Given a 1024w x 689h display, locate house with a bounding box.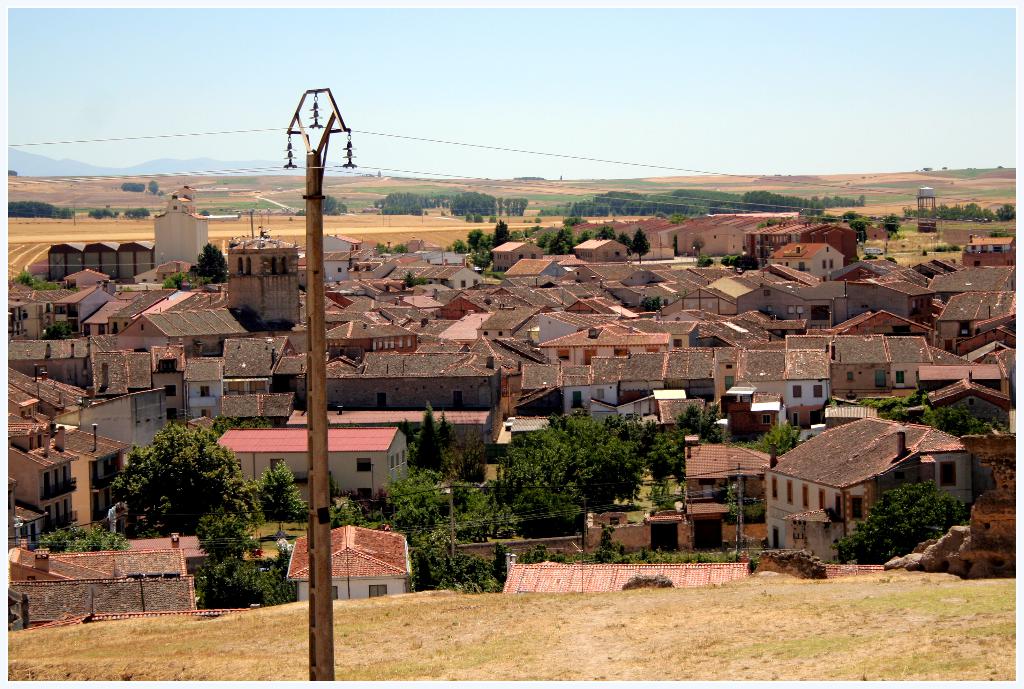
Located: detection(490, 232, 538, 266).
